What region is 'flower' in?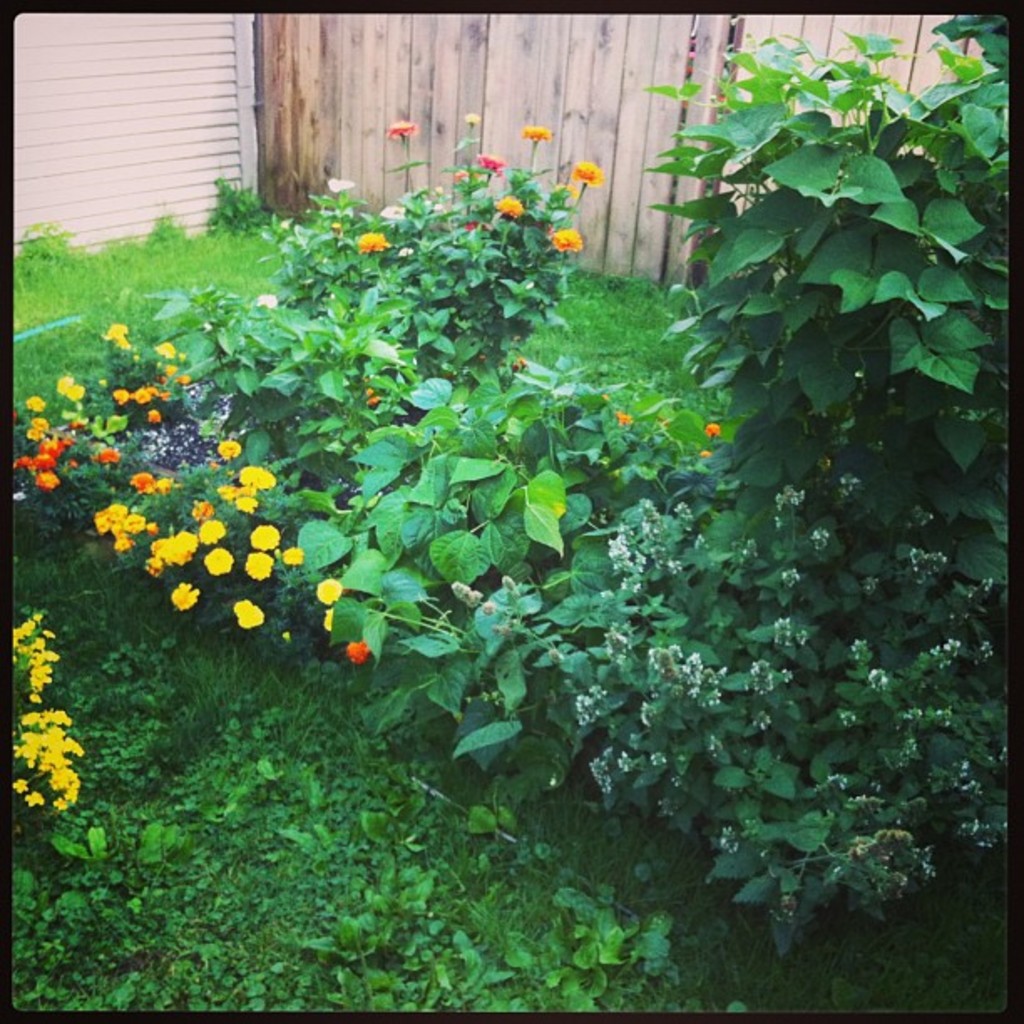
BBox(479, 149, 505, 172).
